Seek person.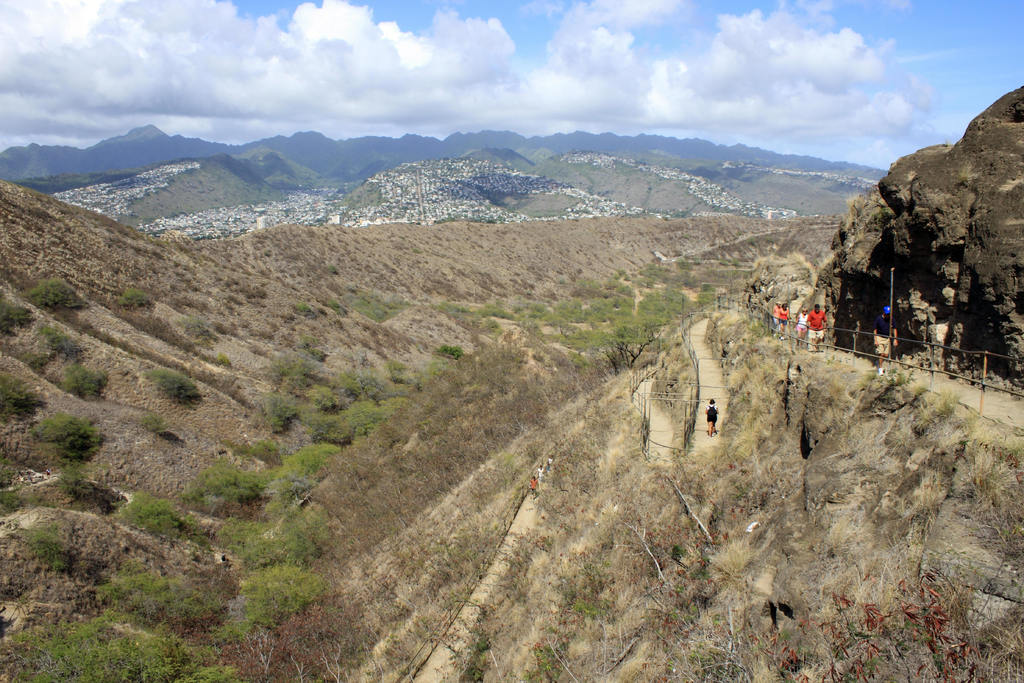
(left=529, top=477, right=541, bottom=495).
